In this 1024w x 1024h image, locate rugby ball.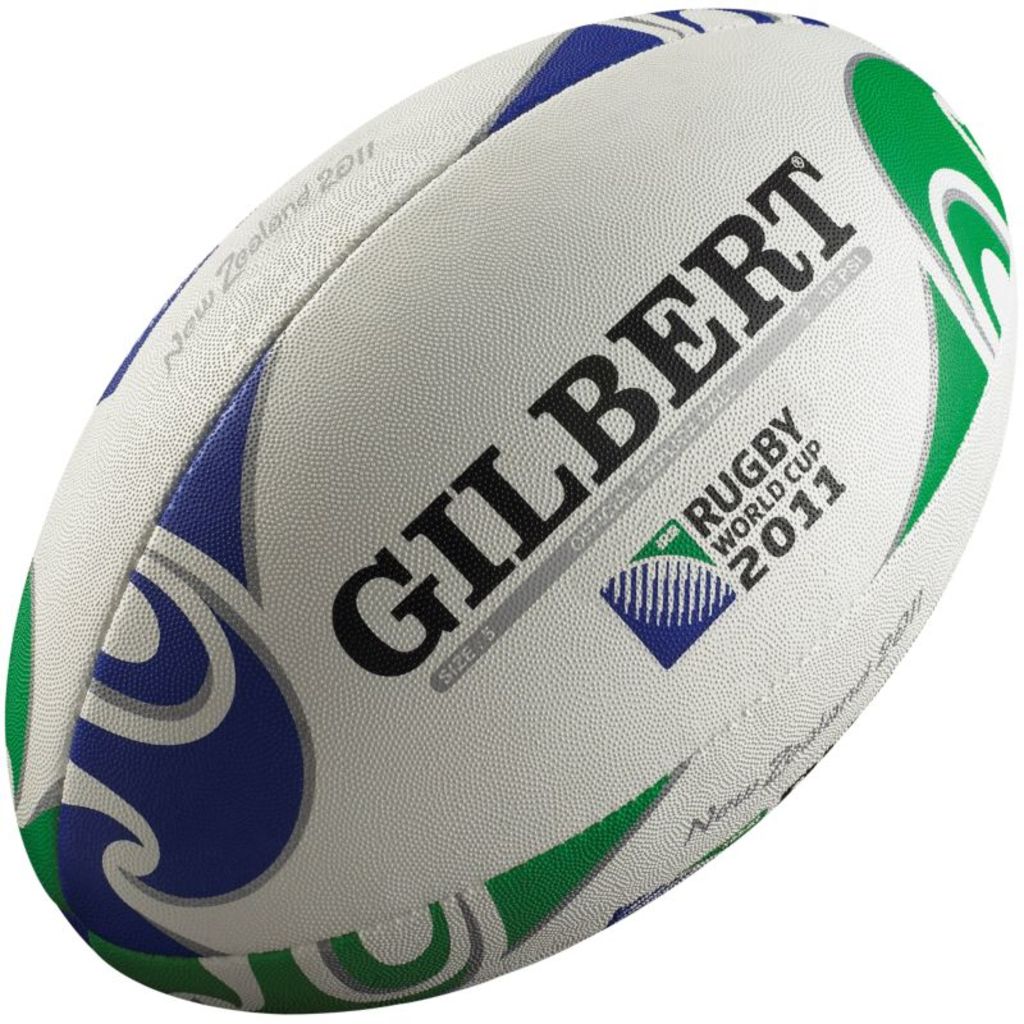
Bounding box: 0/8/1020/1018.
